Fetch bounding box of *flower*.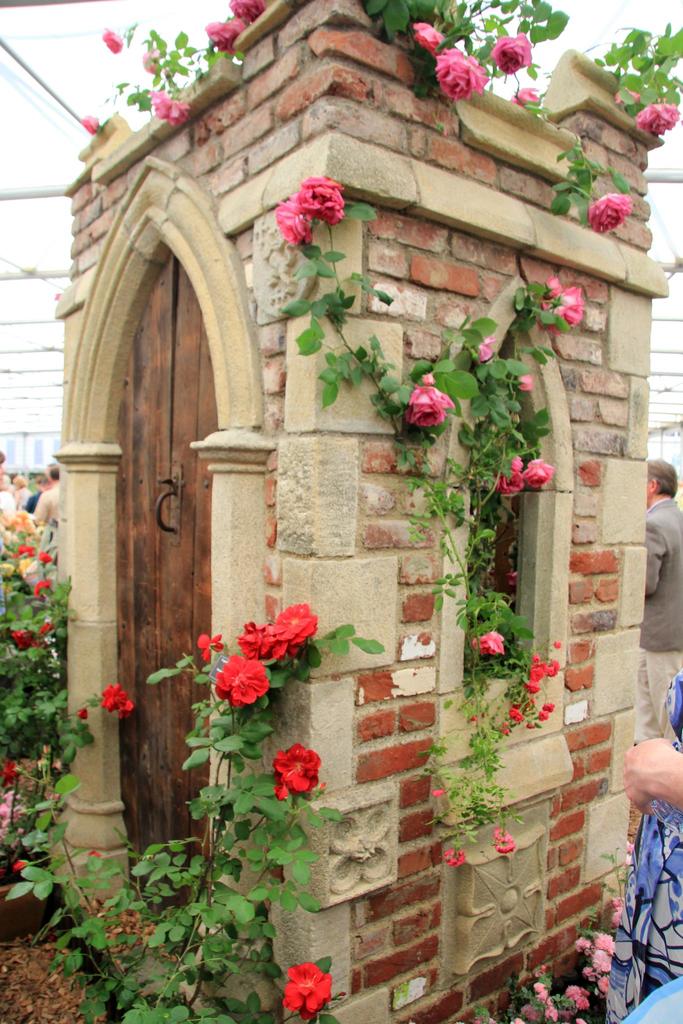
Bbox: detection(219, 0, 275, 22).
